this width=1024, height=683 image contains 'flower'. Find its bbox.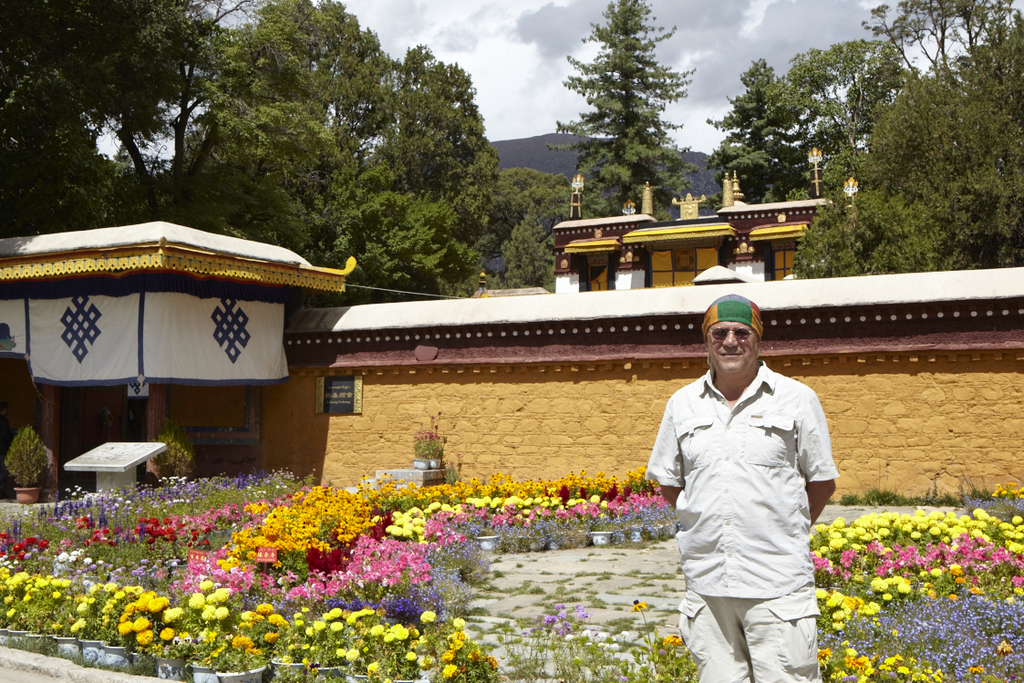
<box>202,605,222,625</box>.
